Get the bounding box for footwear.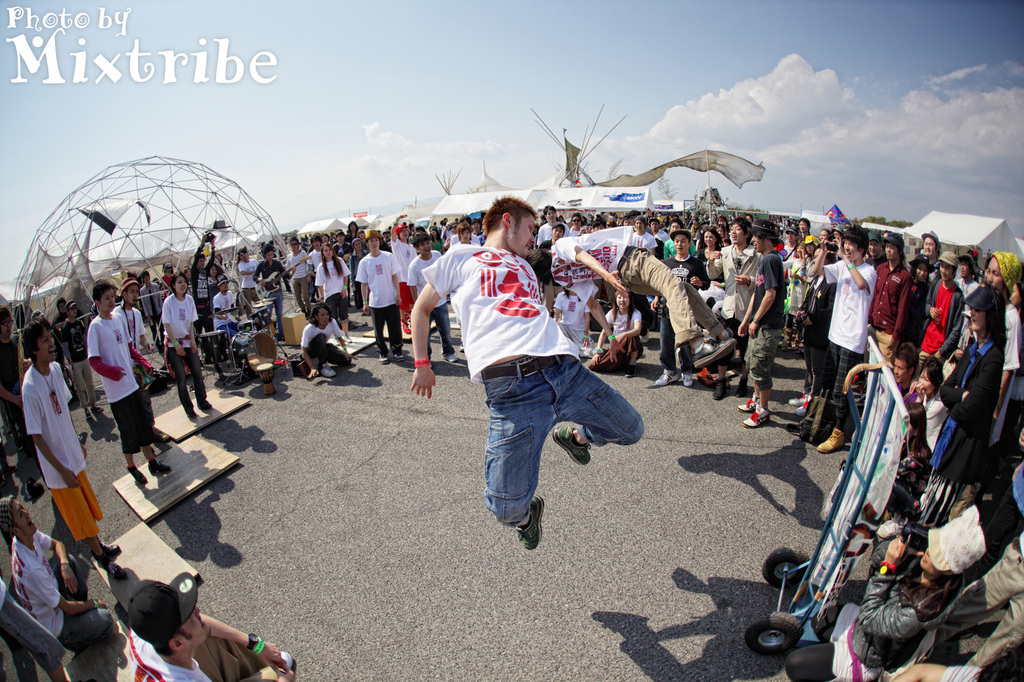
[left=685, top=372, right=692, bottom=388].
